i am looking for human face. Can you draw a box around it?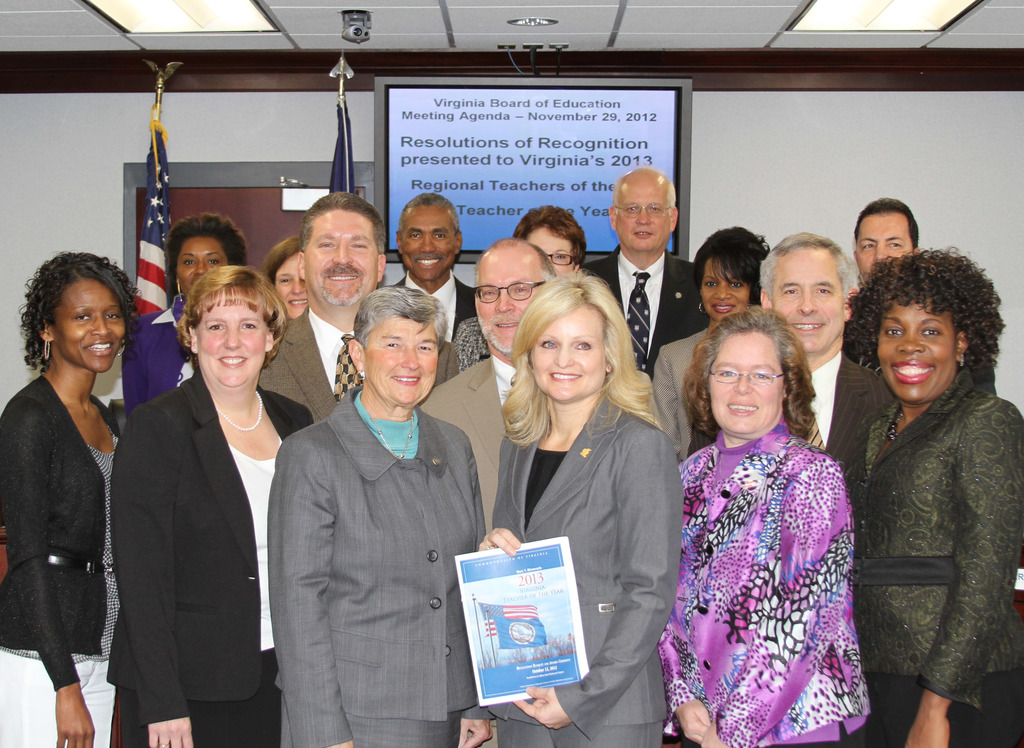
Sure, the bounding box is 522, 222, 570, 277.
